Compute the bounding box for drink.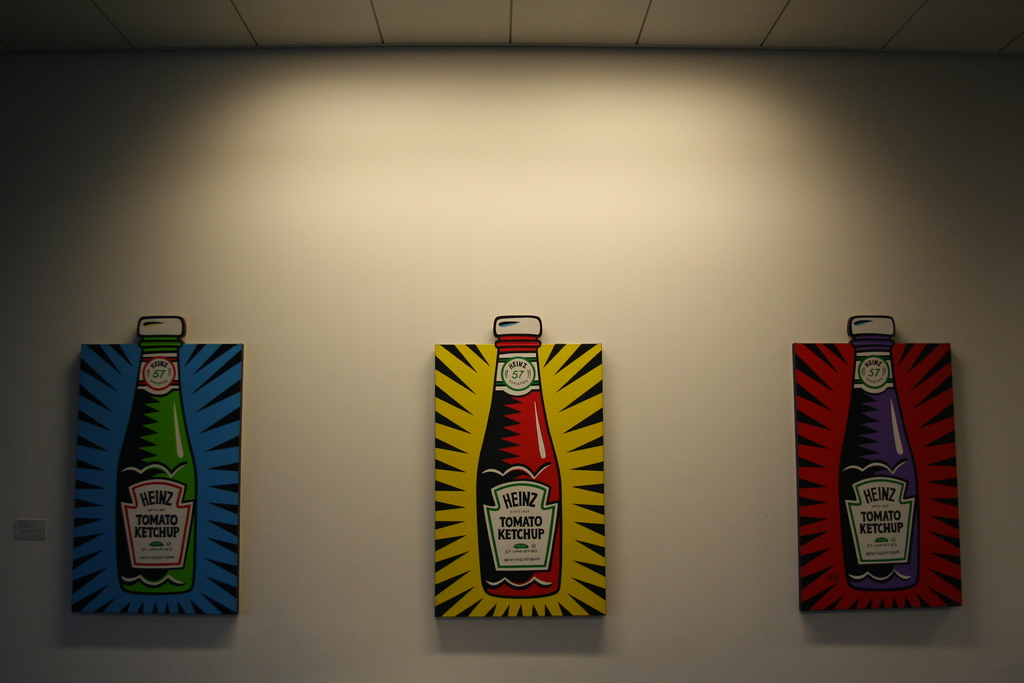
bbox=[833, 315, 925, 589].
